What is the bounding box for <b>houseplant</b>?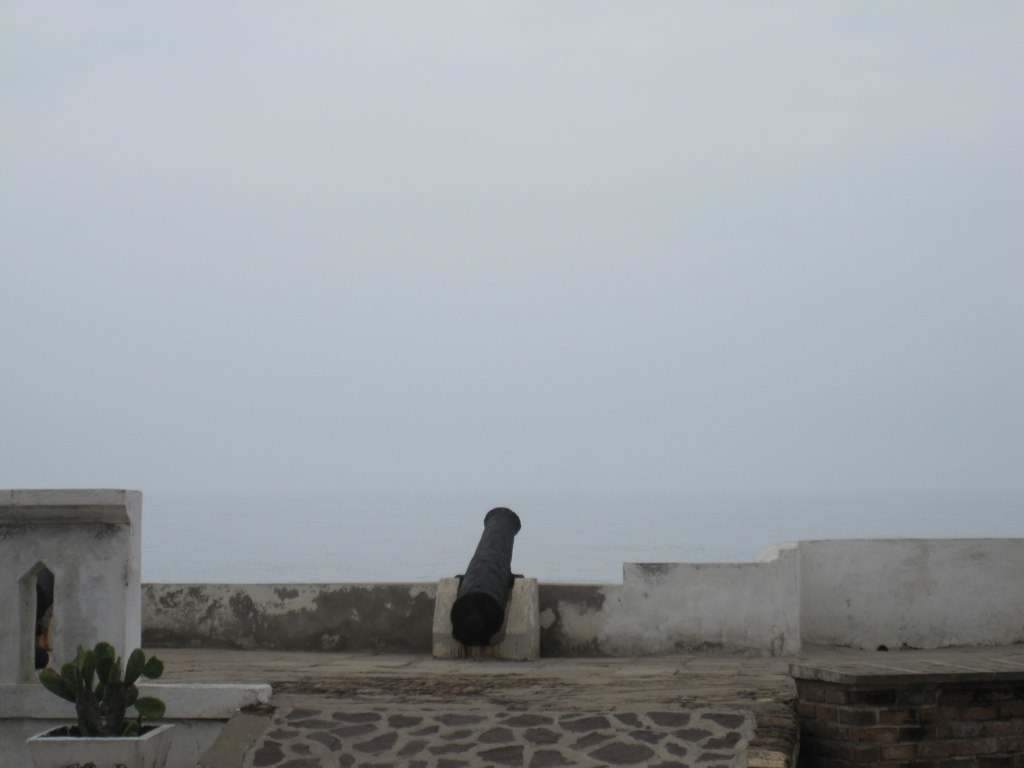
x1=17, y1=637, x2=163, y2=767.
